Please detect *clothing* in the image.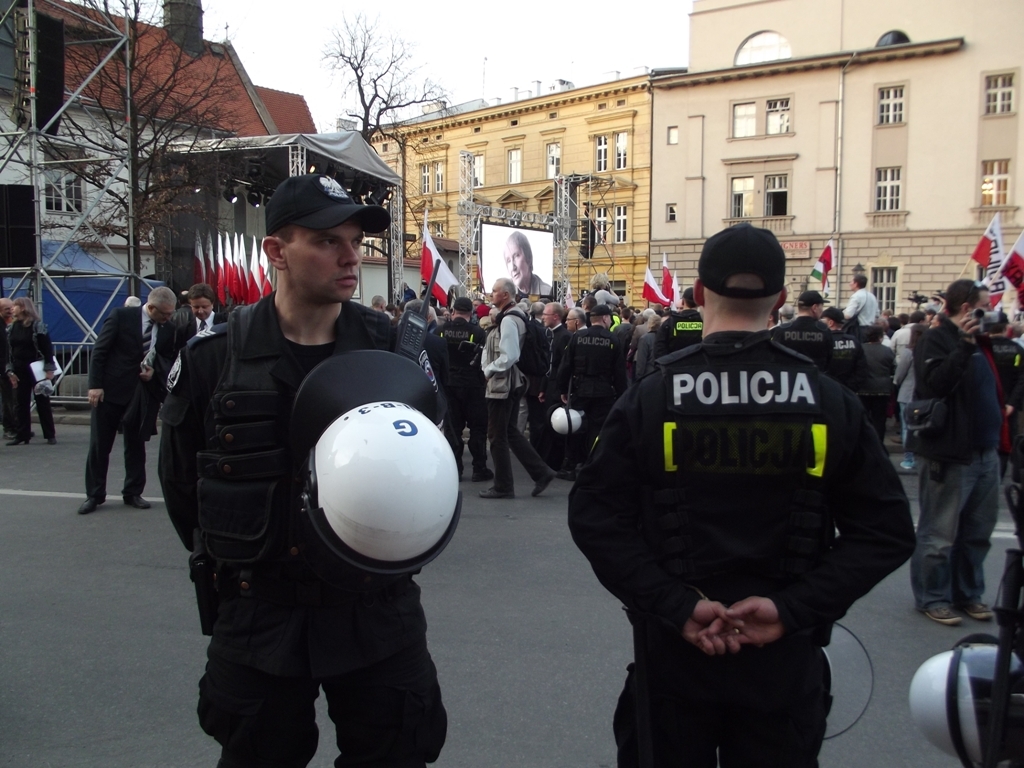
l=74, t=305, r=181, b=503.
